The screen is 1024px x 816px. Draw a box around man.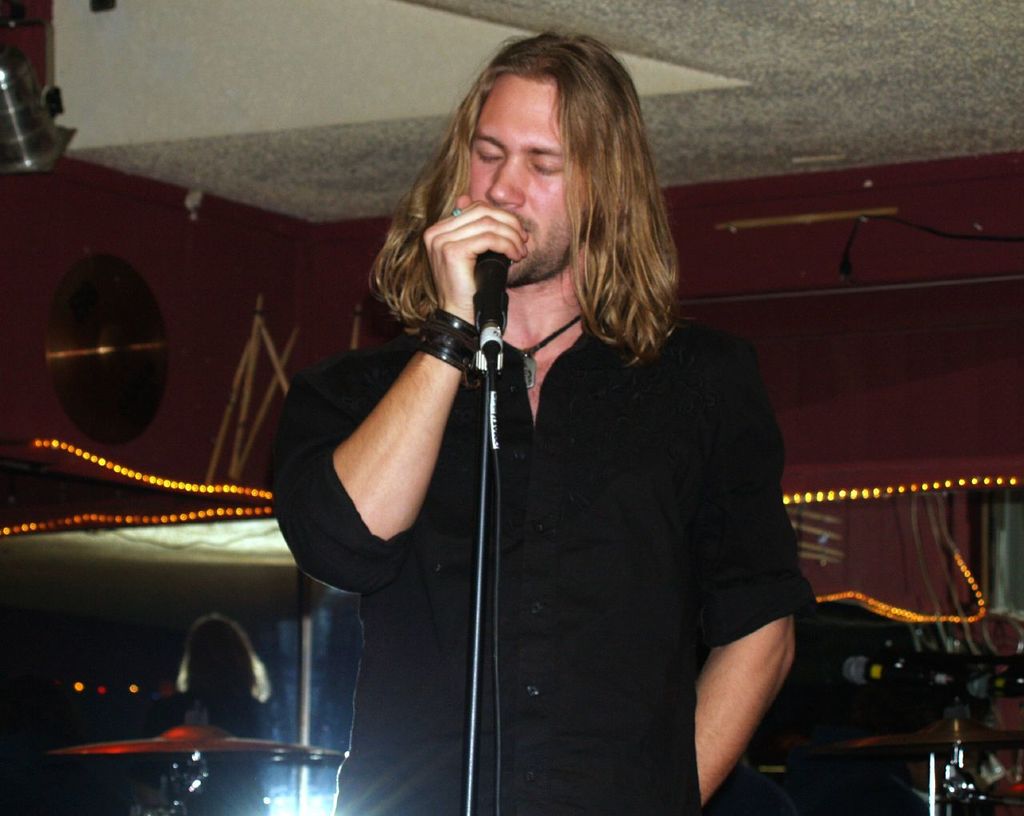
(left=223, top=47, right=835, bottom=794).
